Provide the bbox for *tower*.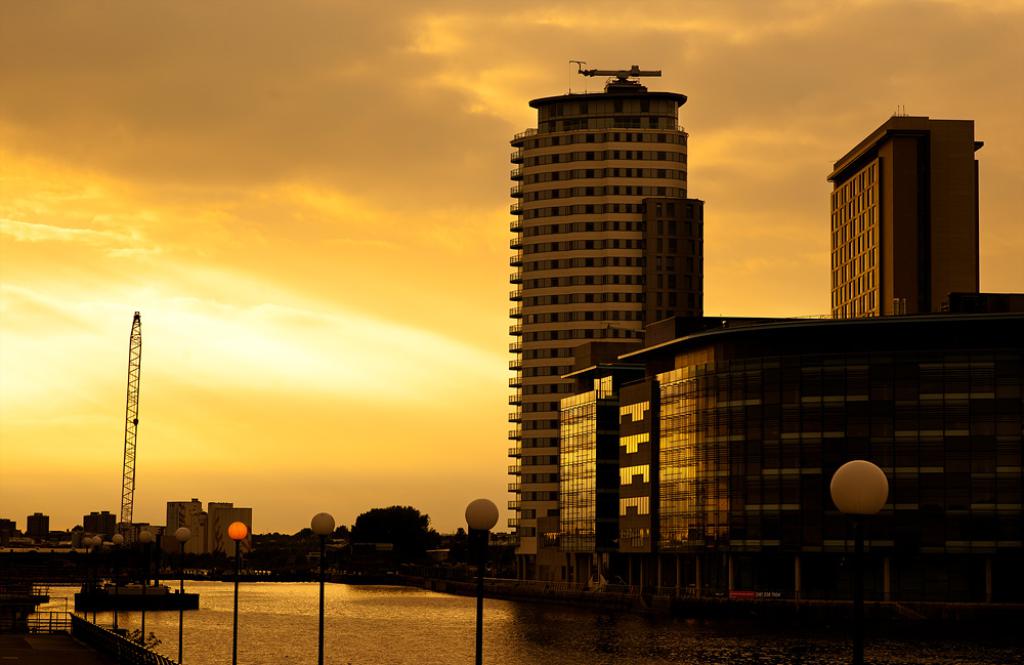
select_region(473, 50, 720, 552).
